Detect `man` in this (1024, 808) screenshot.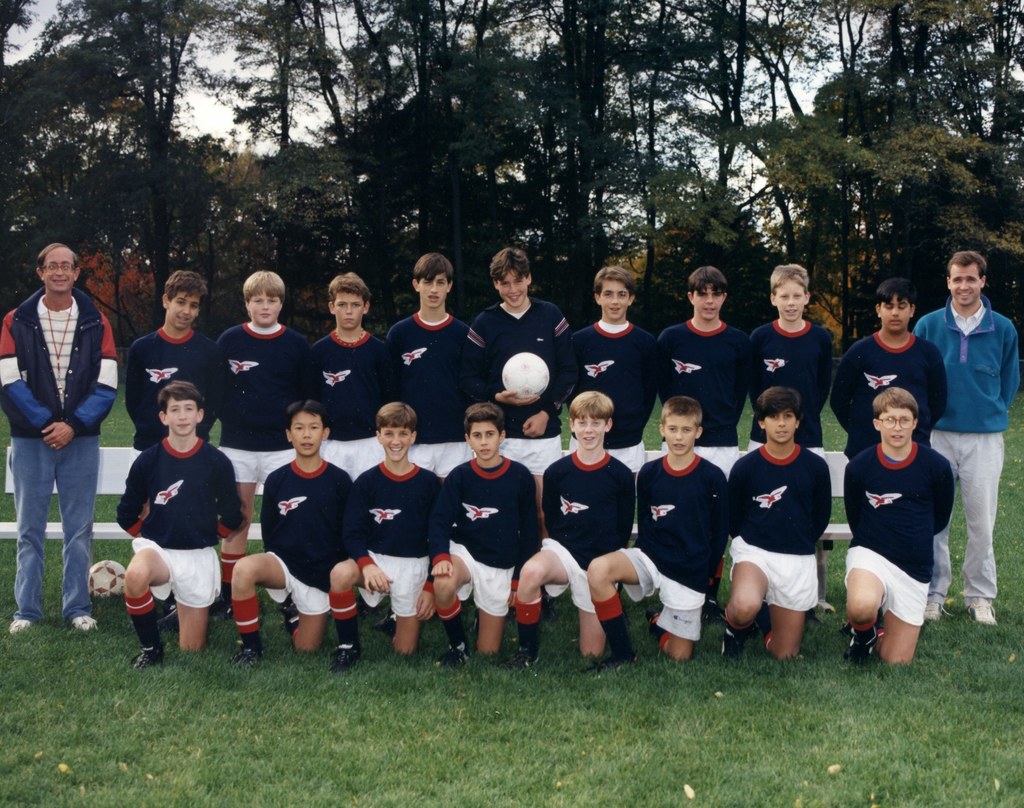
Detection: pyautogui.locateOnScreen(576, 262, 653, 485).
